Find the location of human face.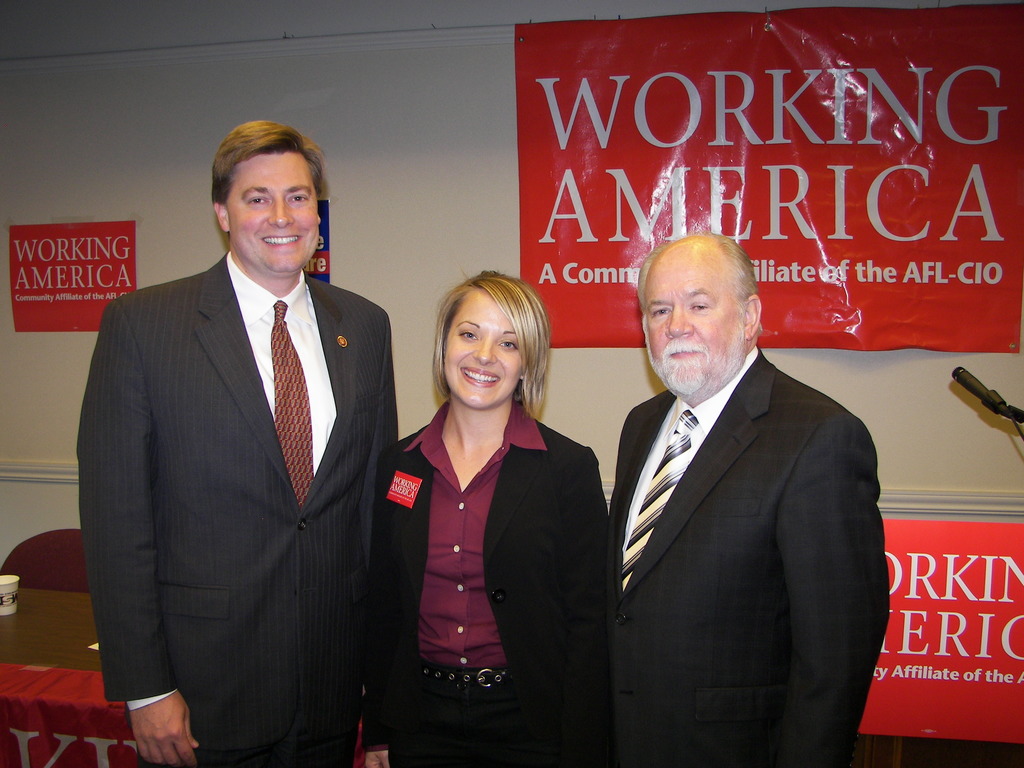
Location: l=221, t=152, r=319, b=278.
